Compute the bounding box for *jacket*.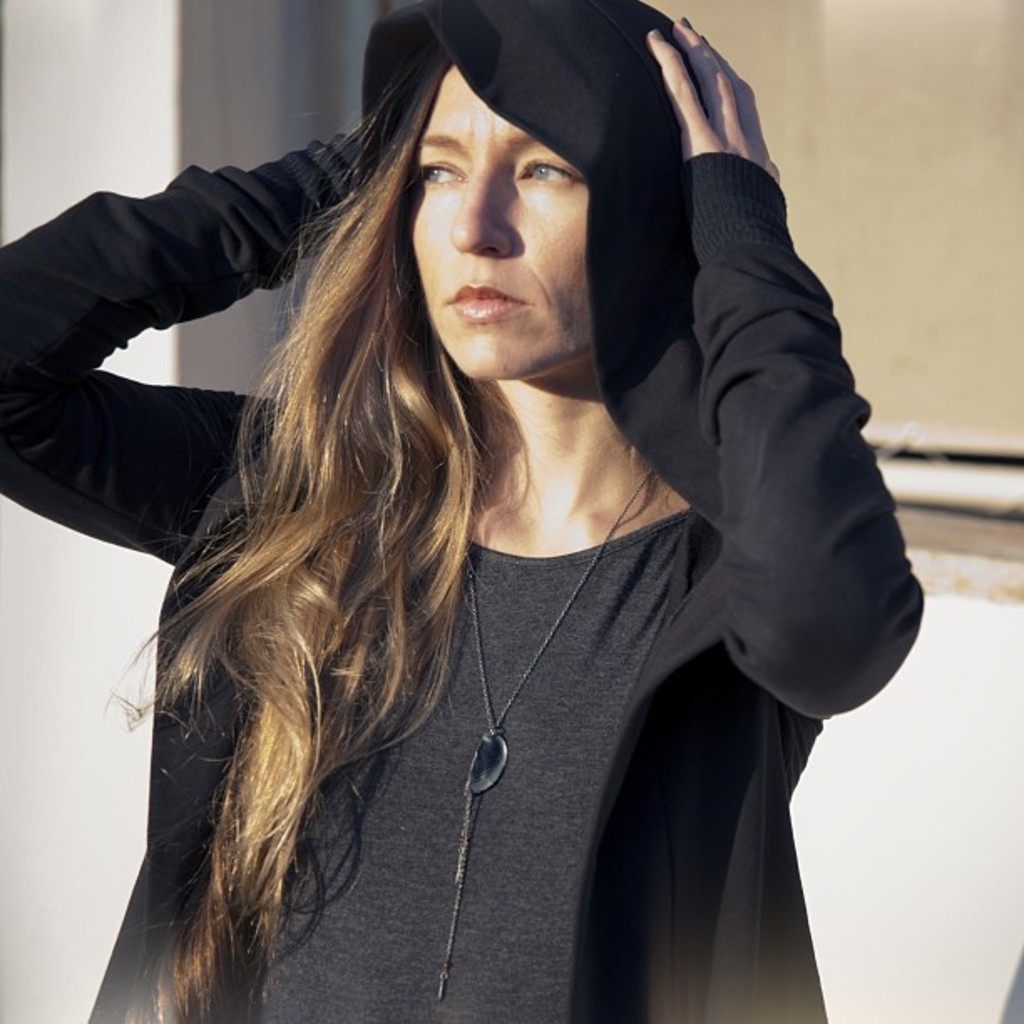
0, 0, 929, 1022.
